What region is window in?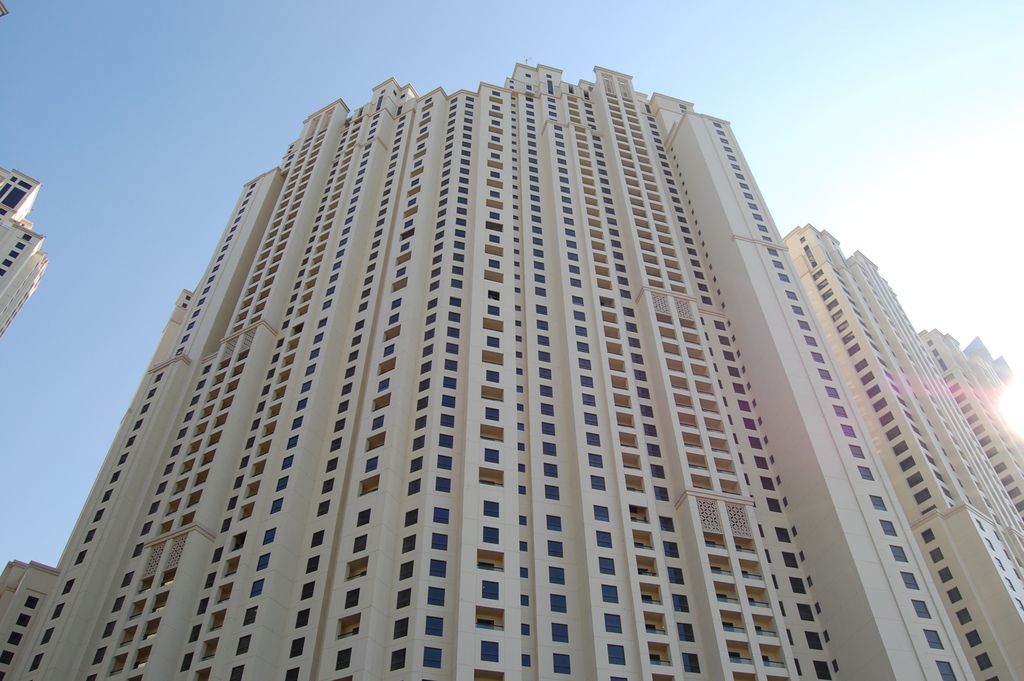
box(671, 591, 690, 612).
